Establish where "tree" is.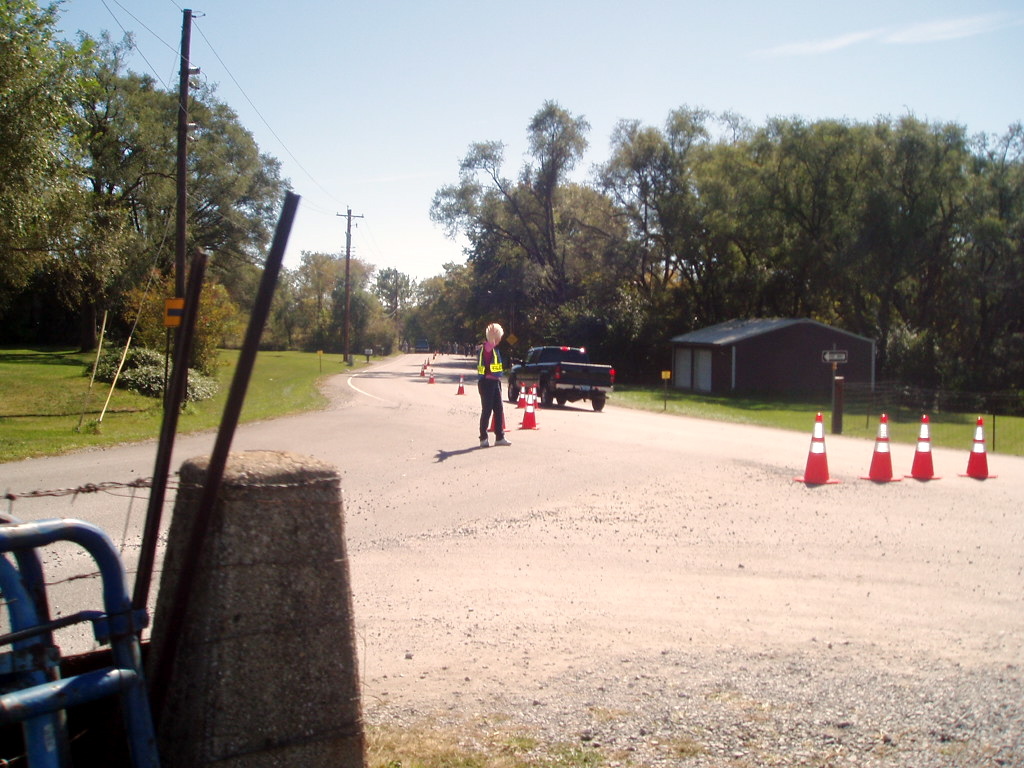
Established at {"x1": 600, "y1": 111, "x2": 706, "y2": 321}.
